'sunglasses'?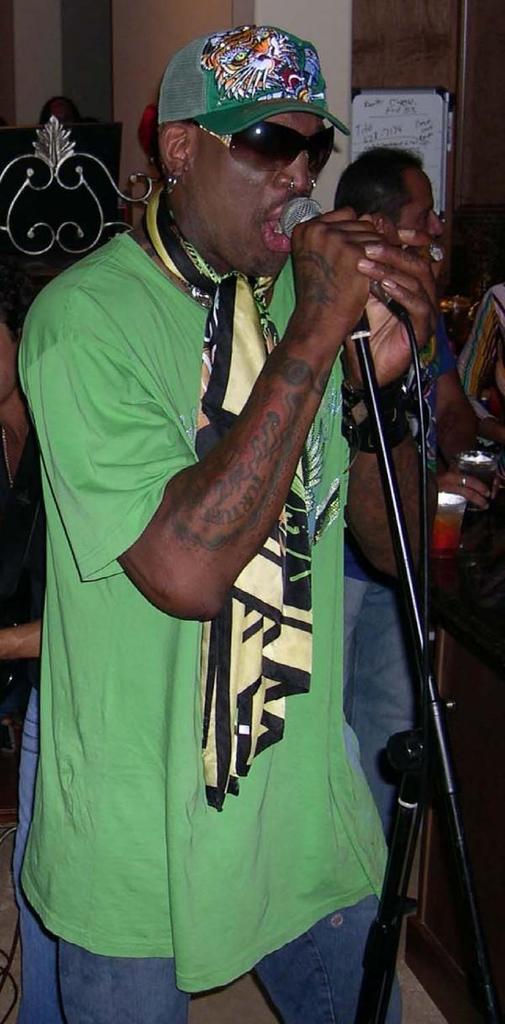
detection(187, 121, 334, 172)
